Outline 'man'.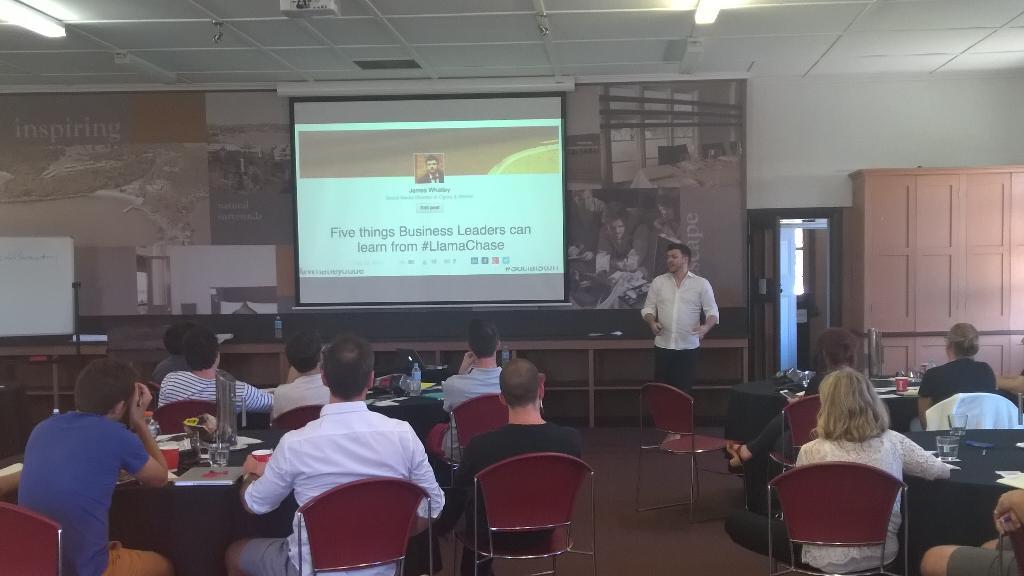
Outline: (149, 323, 197, 389).
